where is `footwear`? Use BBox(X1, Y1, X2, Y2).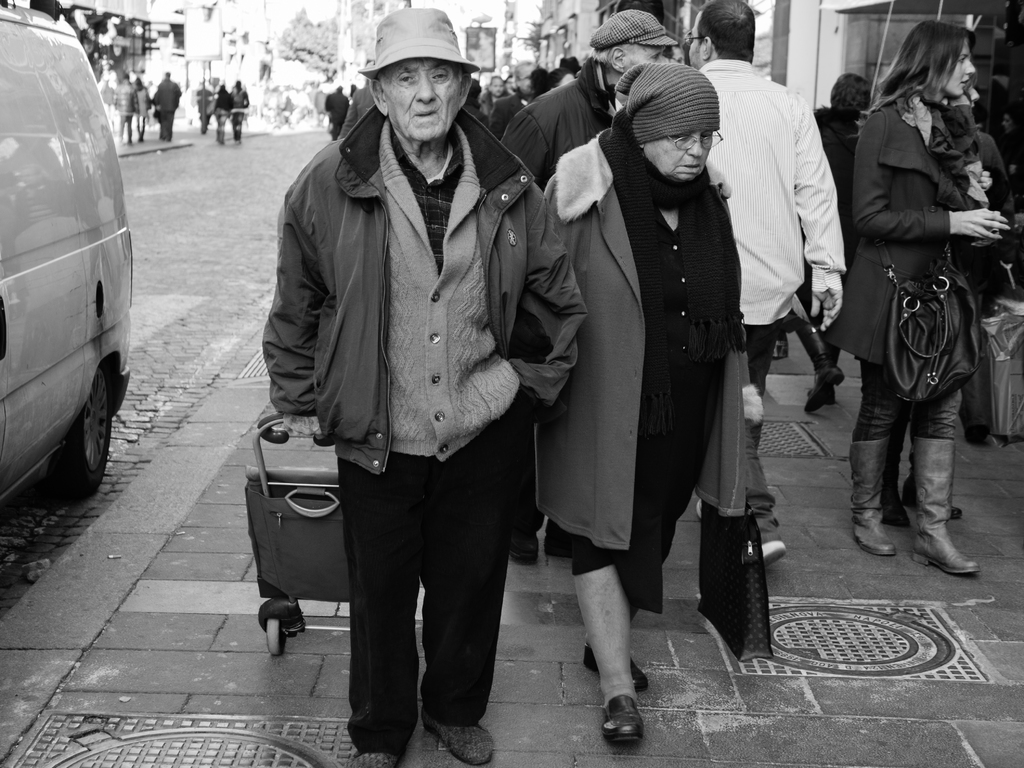
BBox(804, 370, 844, 413).
